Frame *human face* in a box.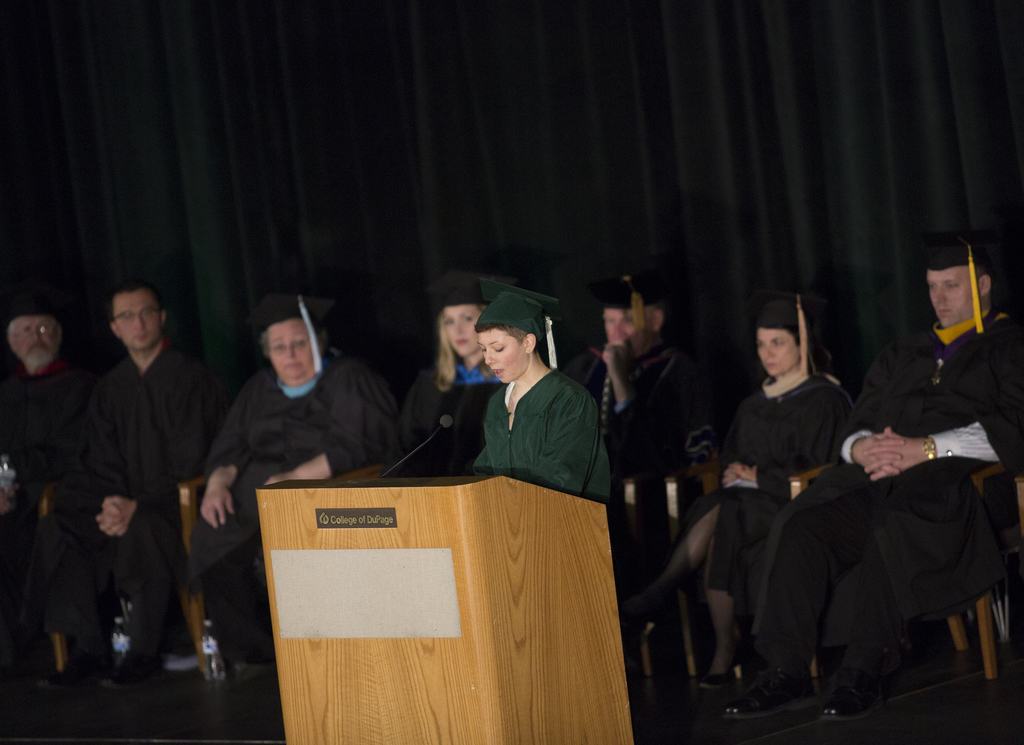
bbox=[13, 316, 60, 362].
